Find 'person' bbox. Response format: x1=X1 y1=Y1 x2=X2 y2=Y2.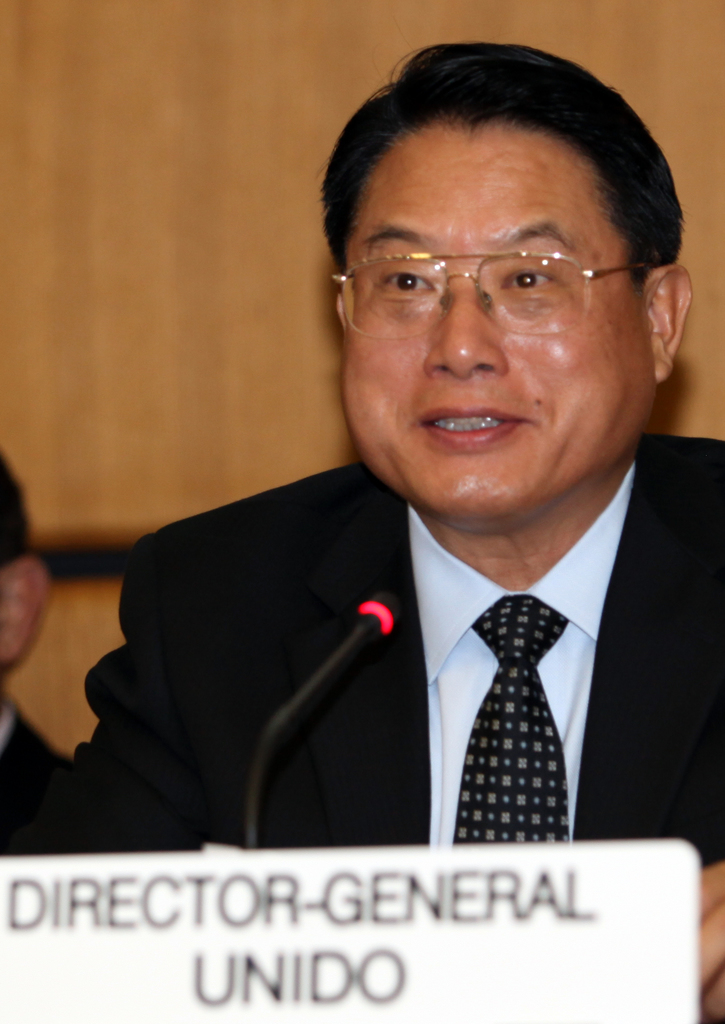
x1=17 y1=35 x2=724 y2=1023.
